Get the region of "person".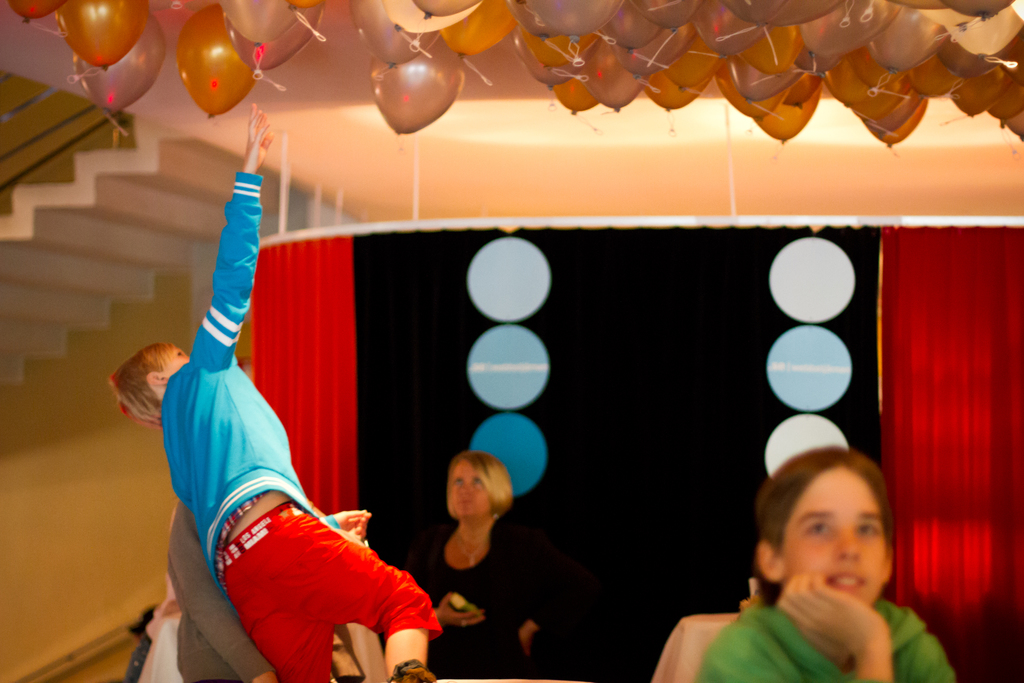
select_region(163, 498, 279, 682).
